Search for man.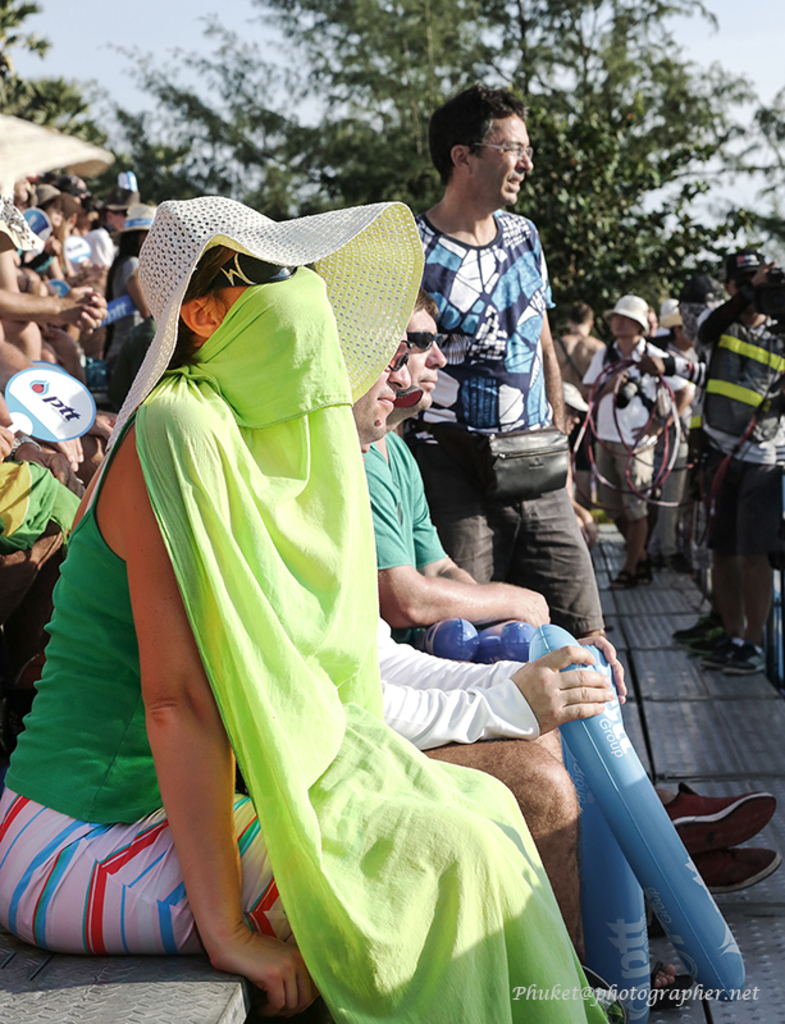
Found at bbox=(383, 311, 688, 1019).
